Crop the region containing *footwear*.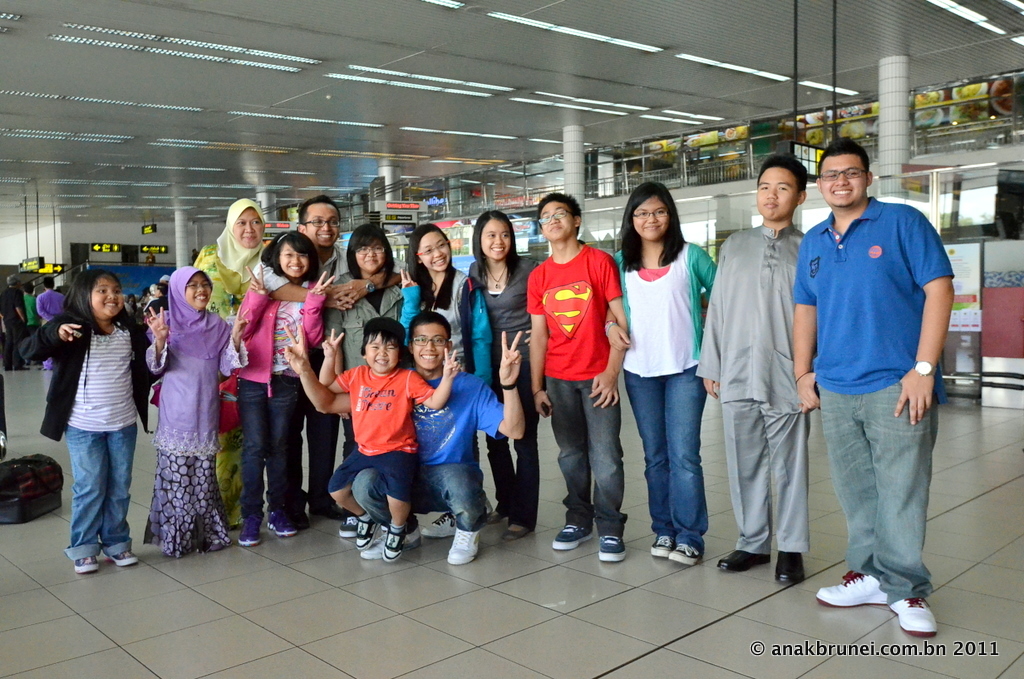
Crop region: region(649, 533, 678, 560).
